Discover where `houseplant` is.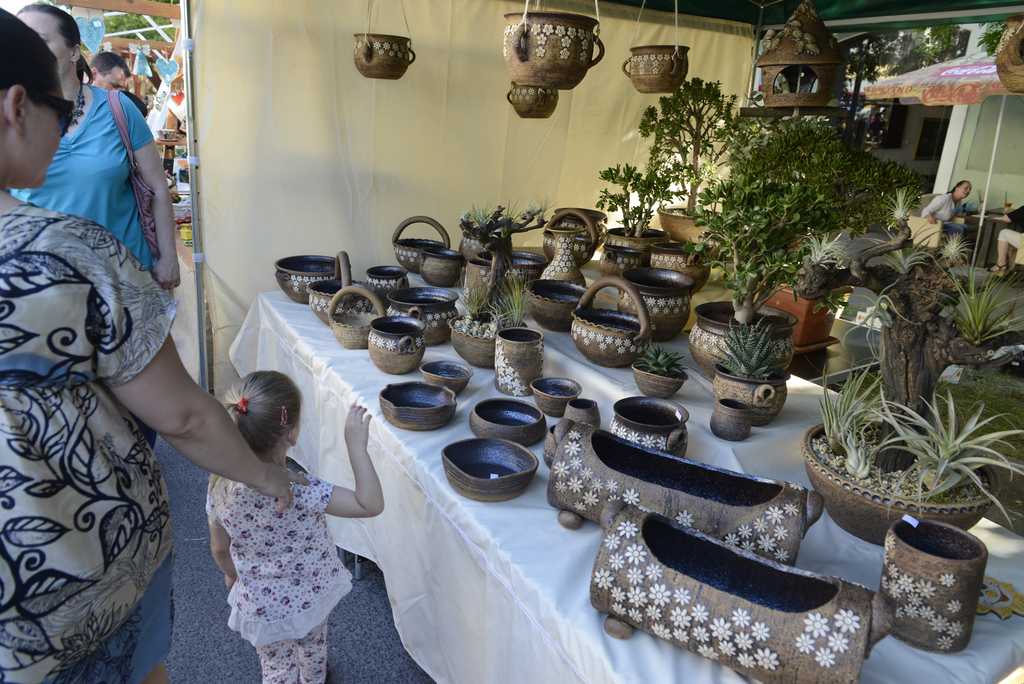
Discovered at 727,119,922,354.
